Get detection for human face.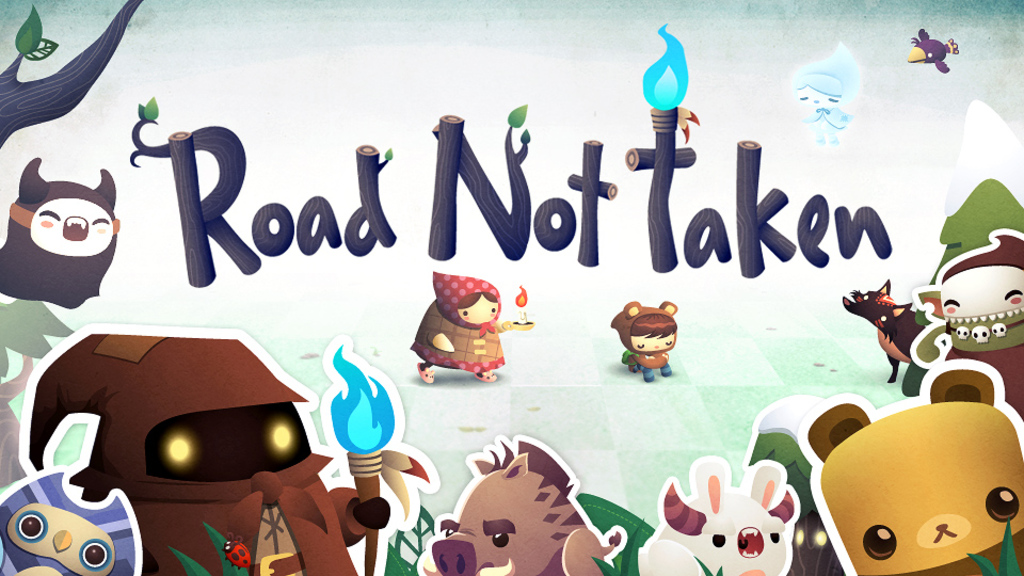
Detection: (x1=461, y1=294, x2=498, y2=326).
